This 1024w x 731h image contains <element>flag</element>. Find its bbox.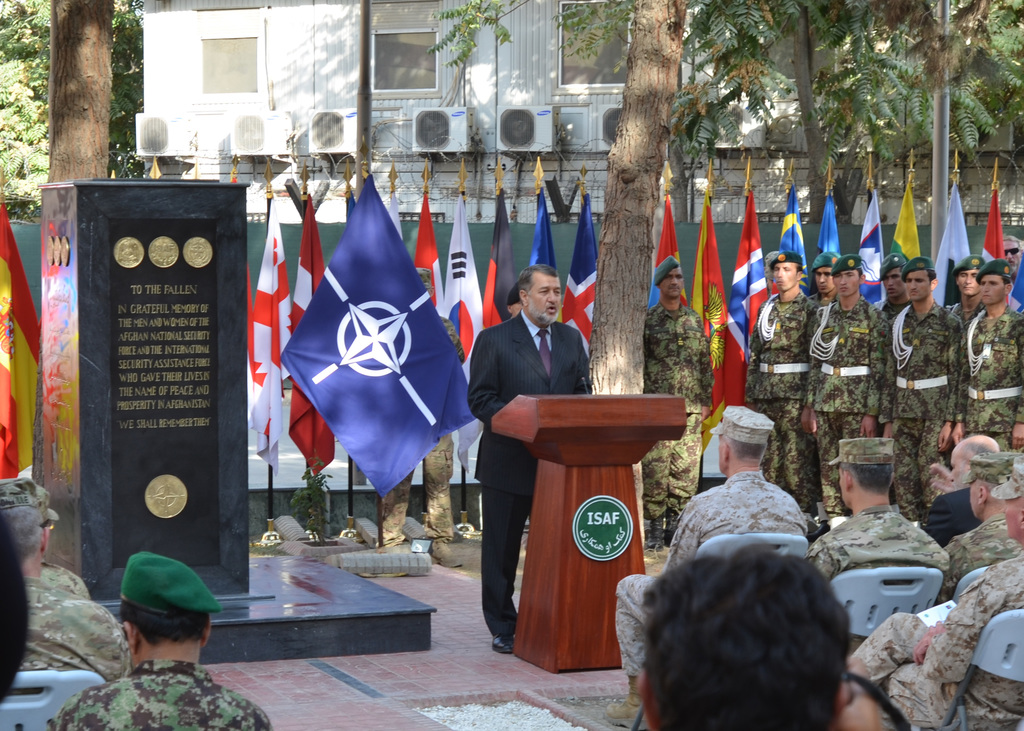
[x1=231, y1=200, x2=298, y2=474].
